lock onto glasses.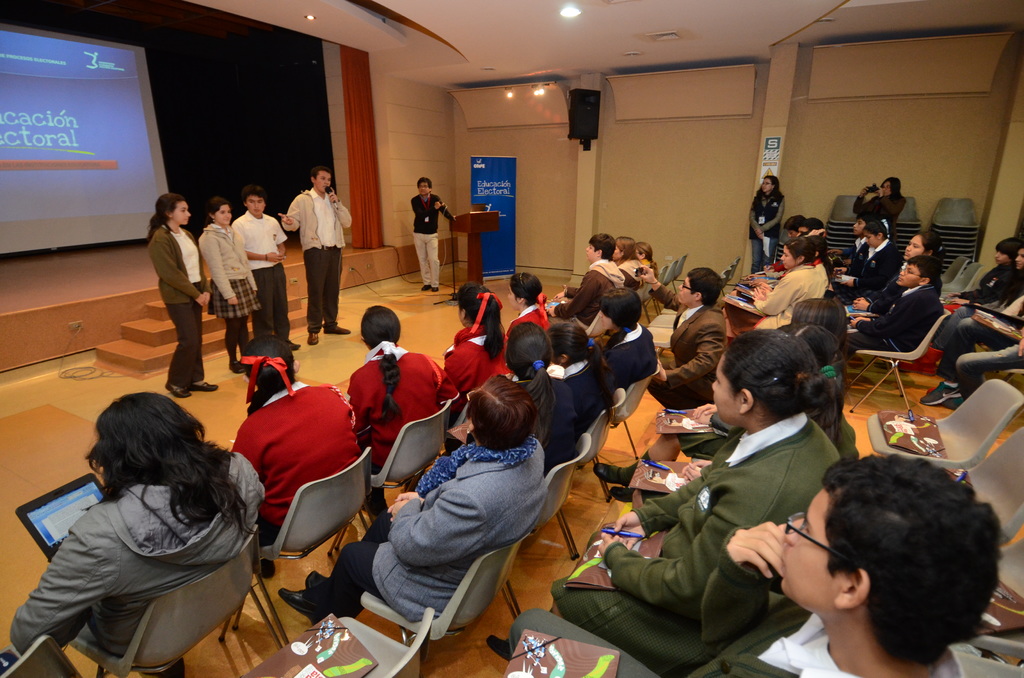
Locked: 785/512/858/569.
